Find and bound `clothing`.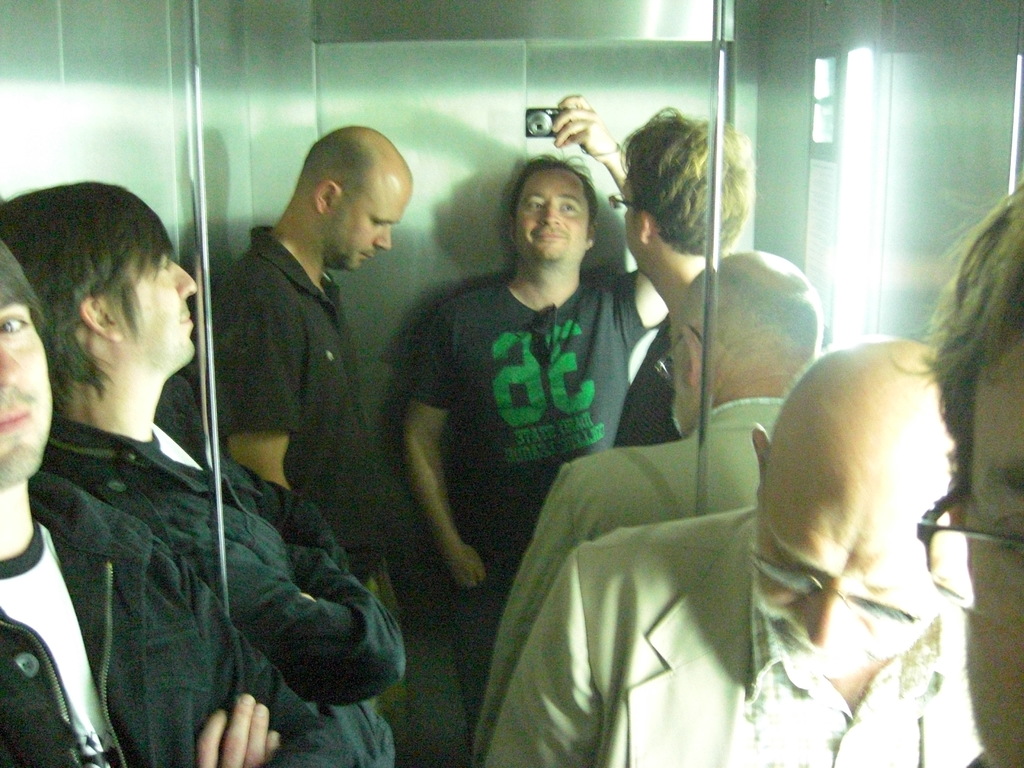
Bound: region(483, 504, 978, 767).
